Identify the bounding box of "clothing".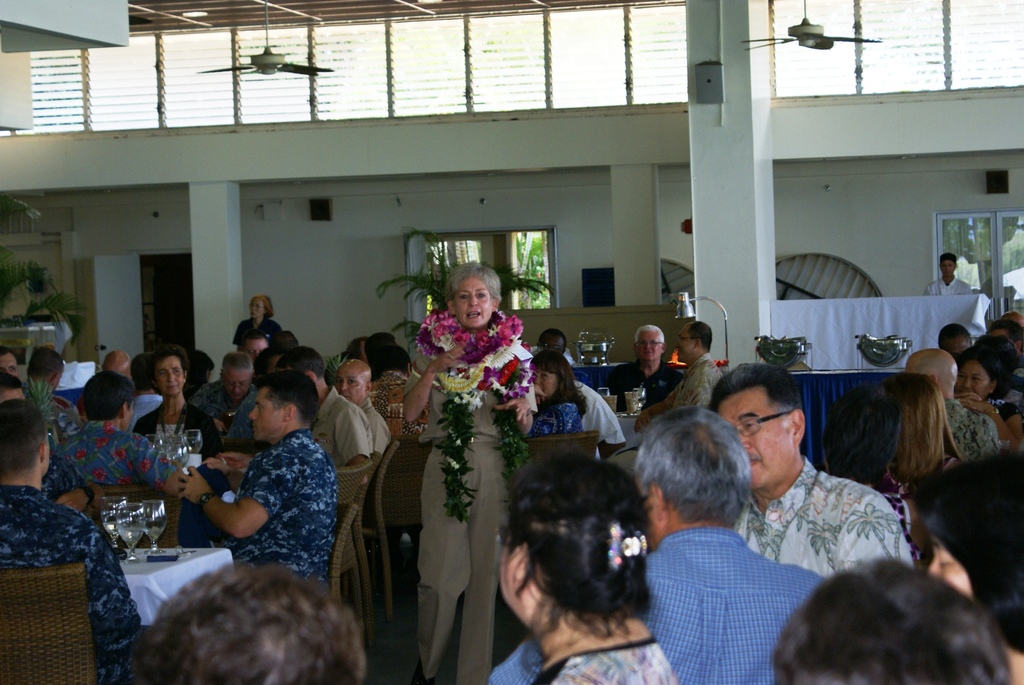
select_region(321, 387, 368, 478).
